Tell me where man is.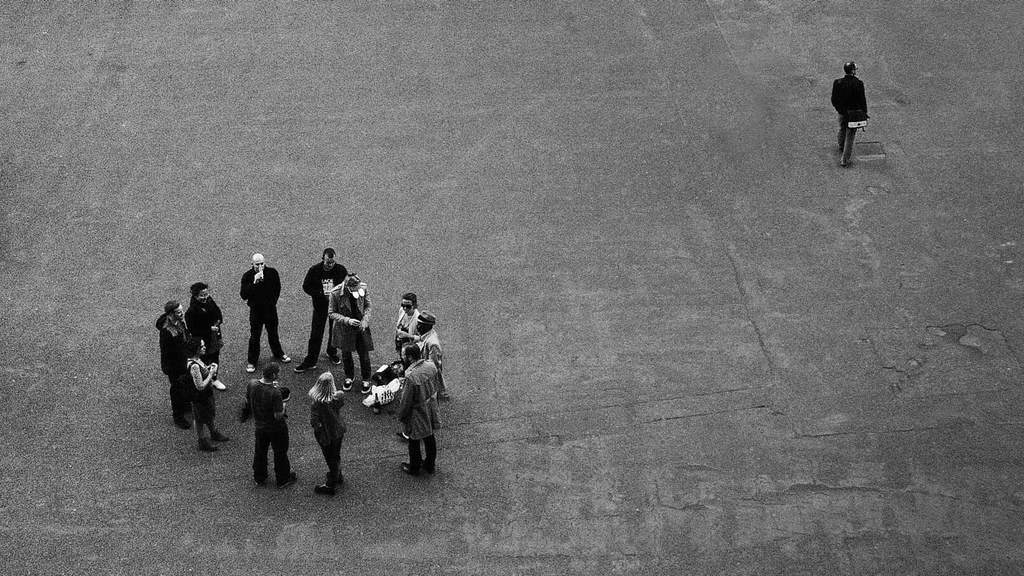
man is at 325/272/376/395.
